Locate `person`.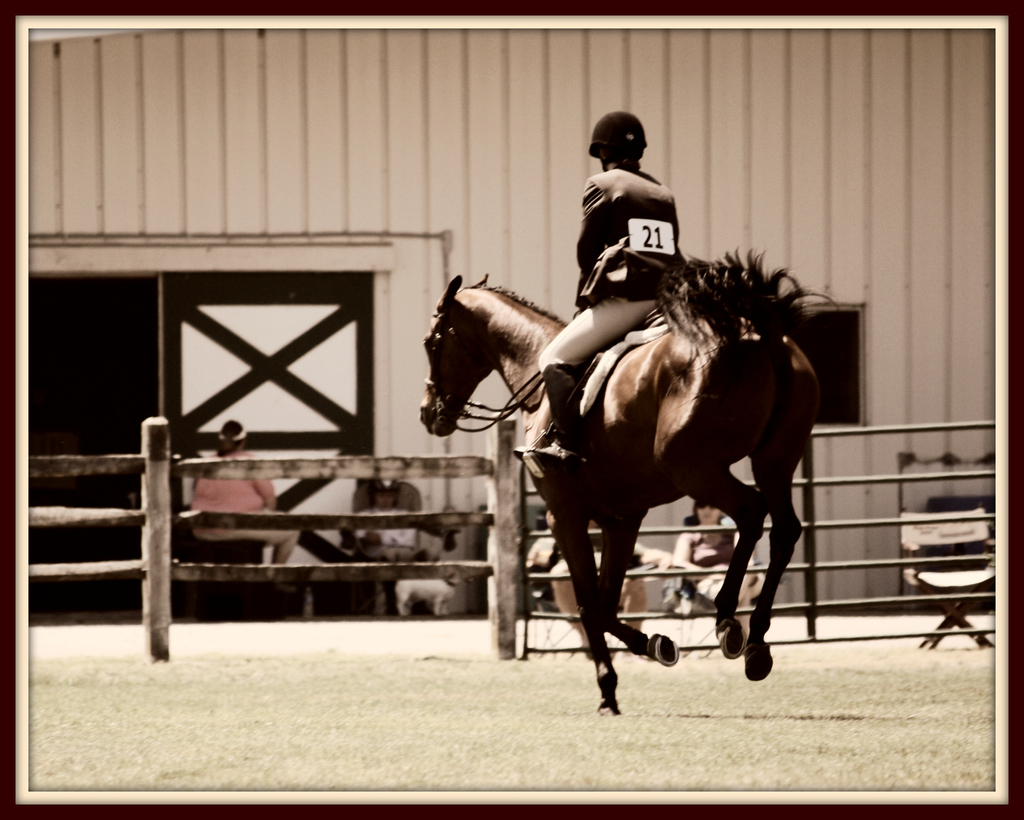
Bounding box: region(340, 458, 454, 559).
